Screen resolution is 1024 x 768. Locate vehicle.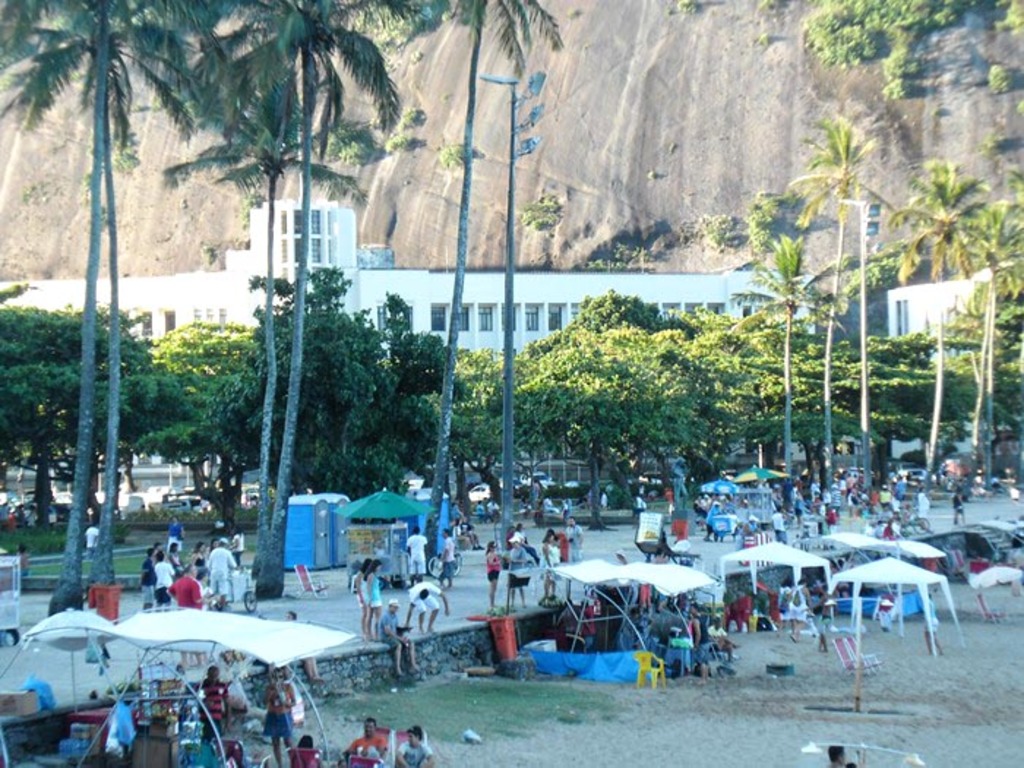
(426,549,462,581).
